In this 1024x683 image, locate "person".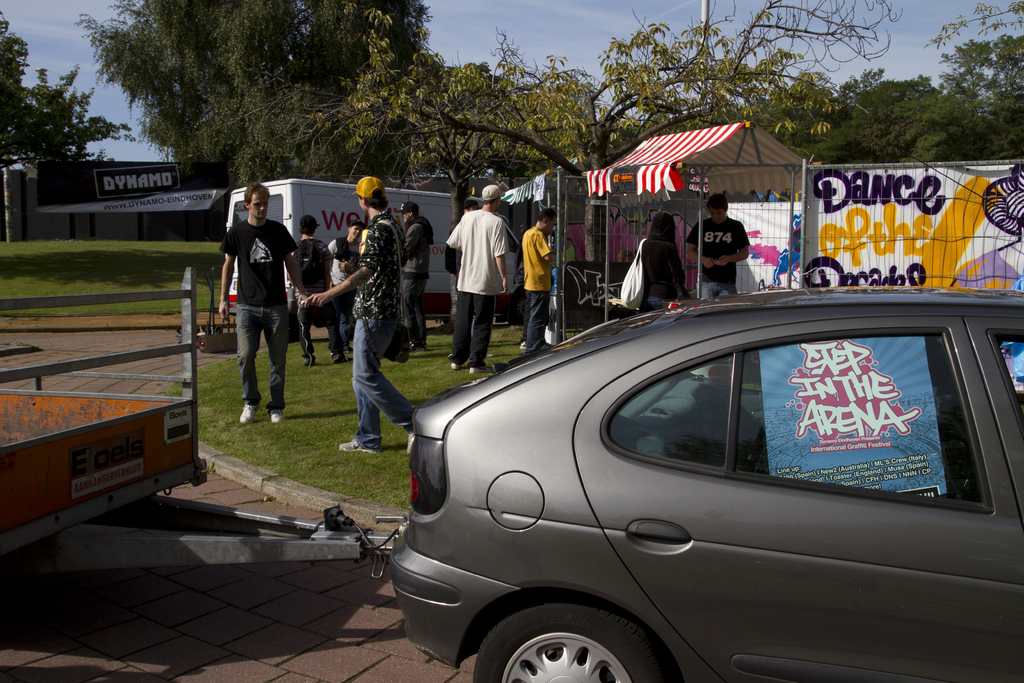
Bounding box: 333 218 364 300.
